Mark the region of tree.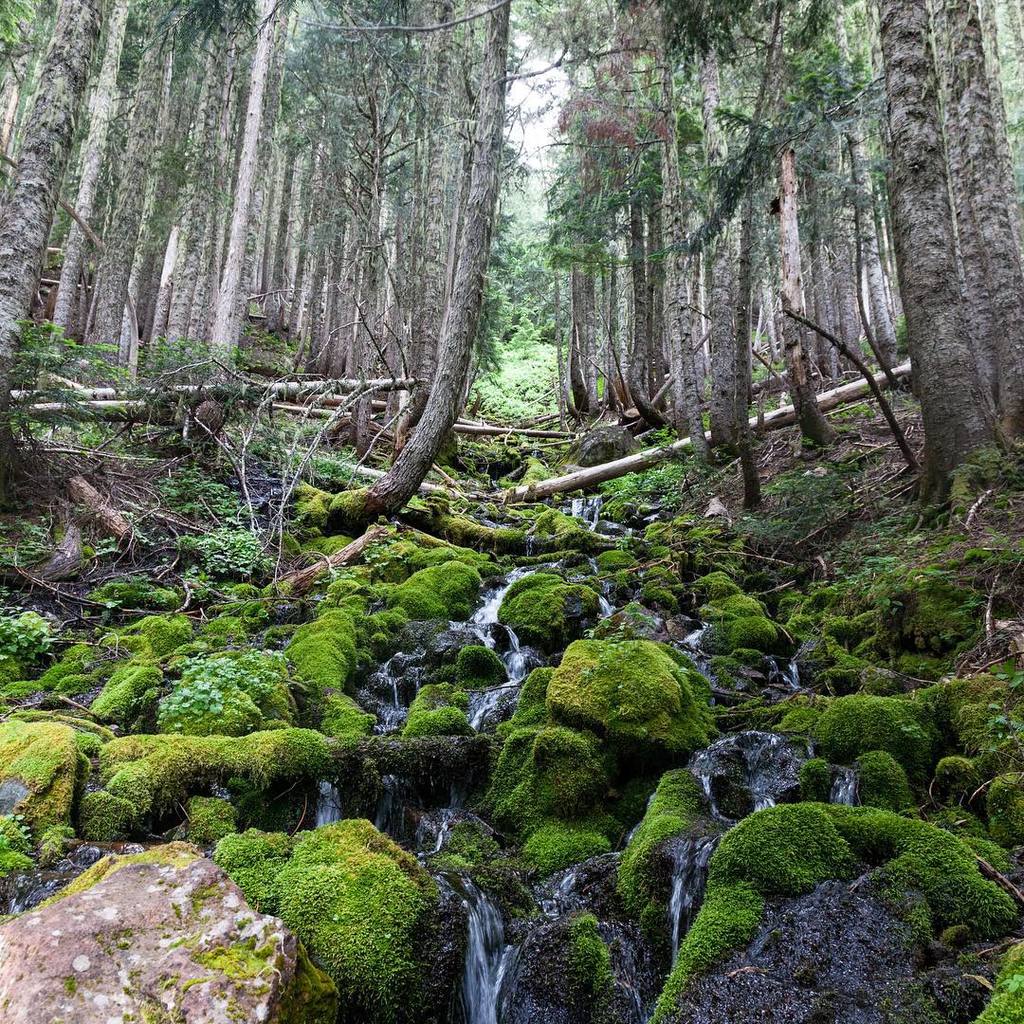
Region: (x1=35, y1=0, x2=188, y2=342).
